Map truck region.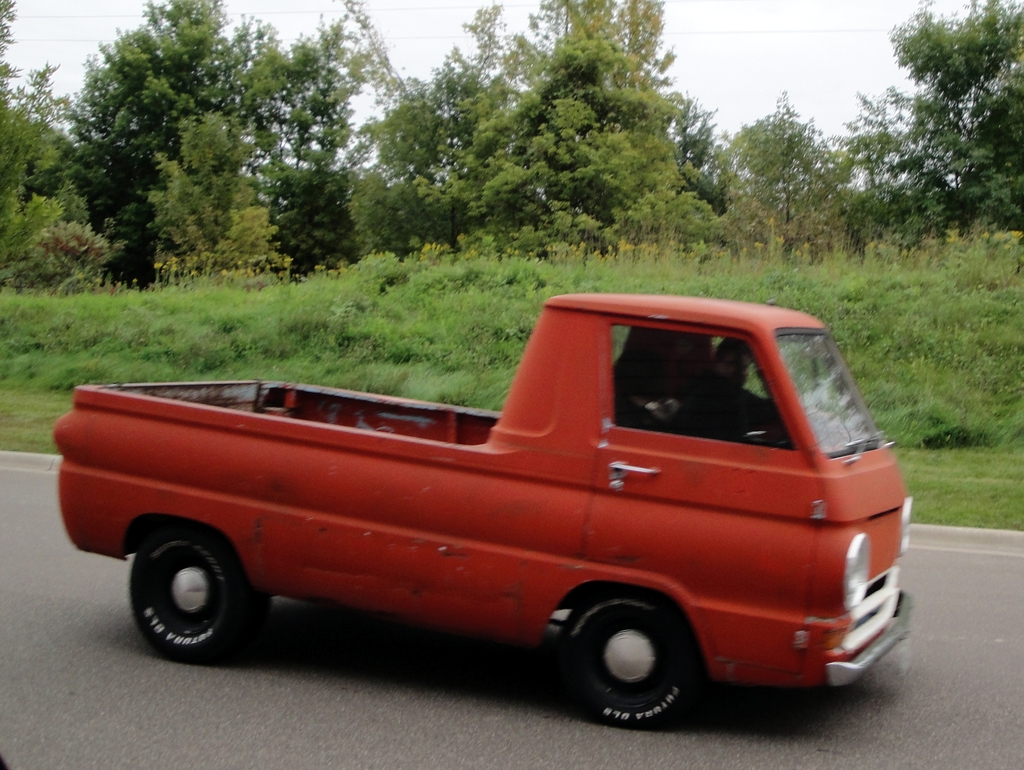
Mapped to bbox(15, 306, 959, 711).
